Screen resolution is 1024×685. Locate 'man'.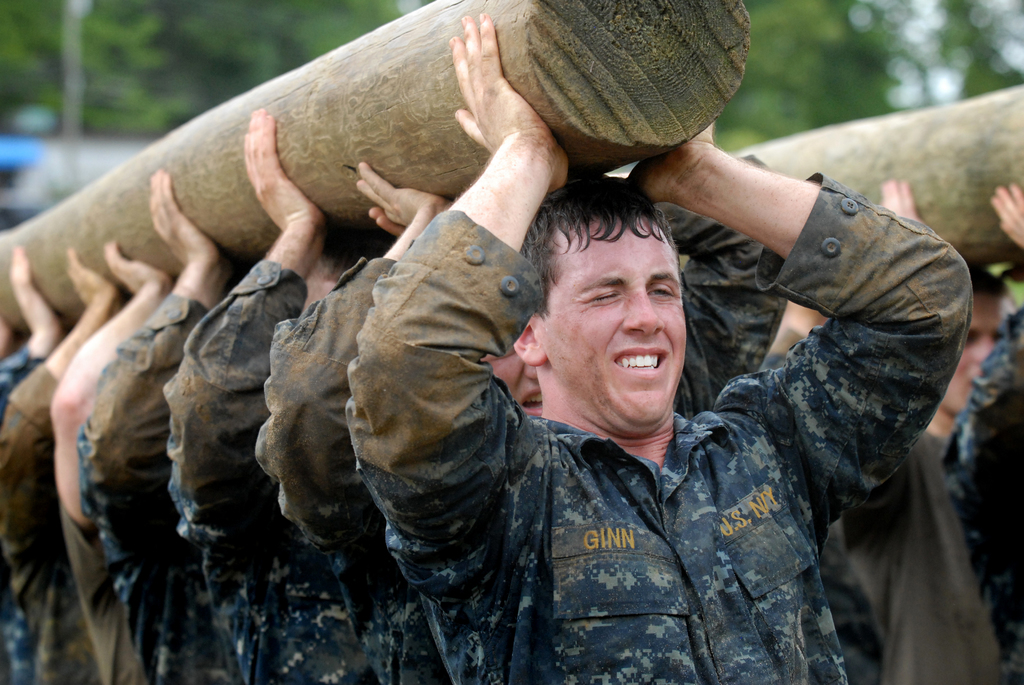
815:177:1023:684.
